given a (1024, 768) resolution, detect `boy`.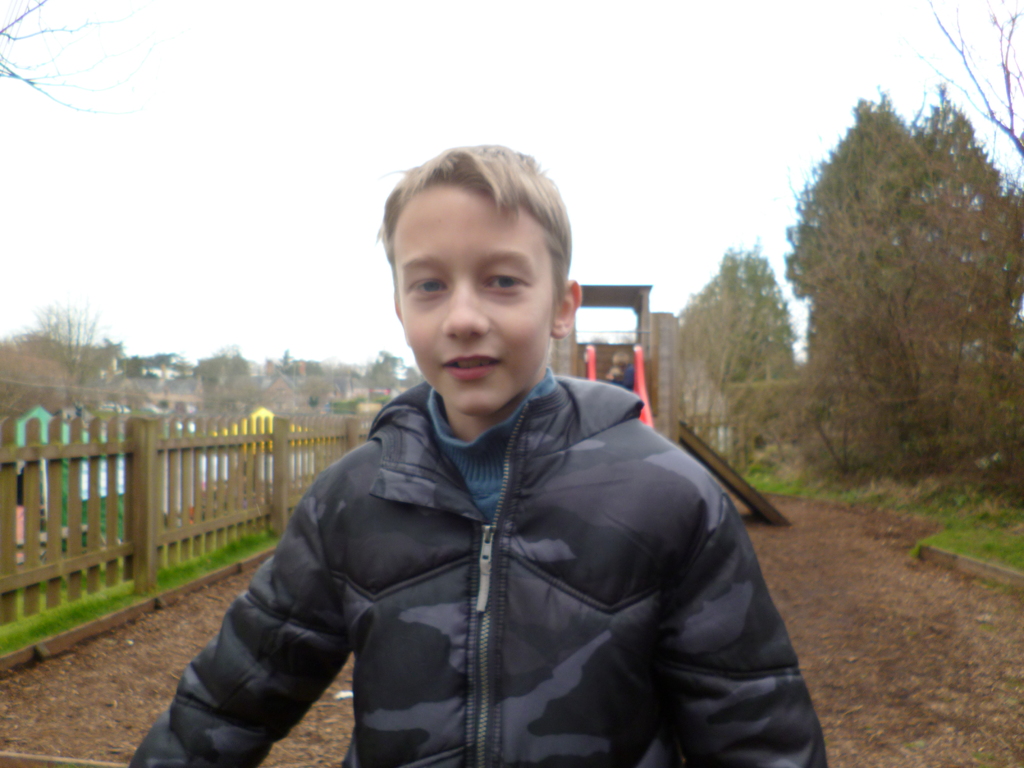
Rect(126, 142, 828, 767).
